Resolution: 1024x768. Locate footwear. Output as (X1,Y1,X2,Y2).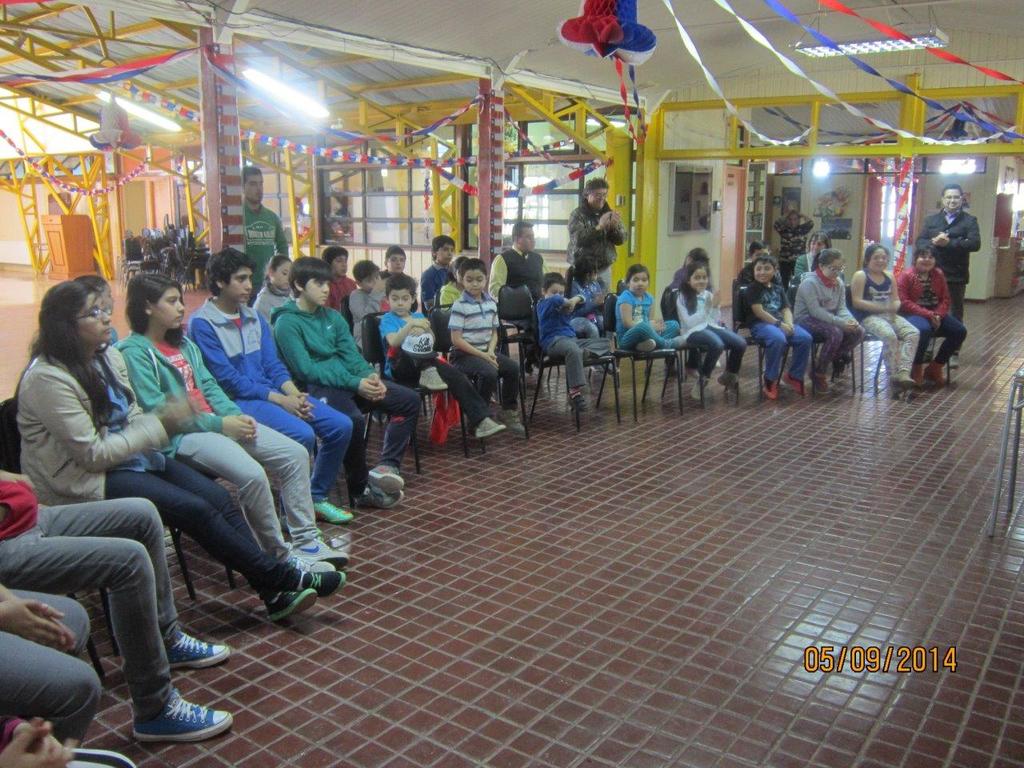
(597,357,622,377).
